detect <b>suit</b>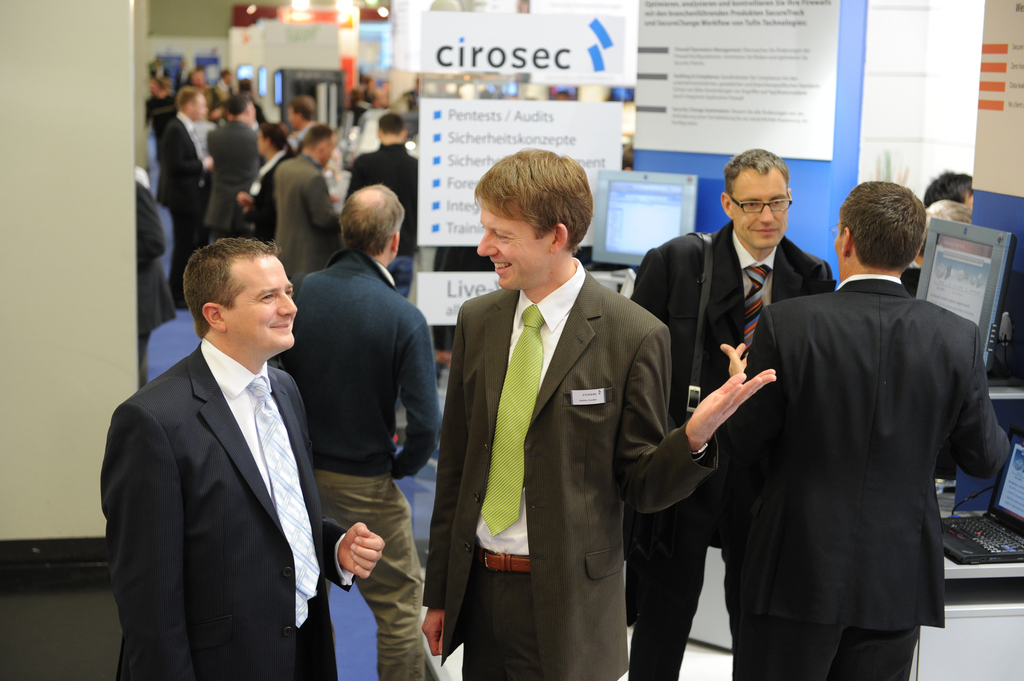
[442, 166, 675, 680]
